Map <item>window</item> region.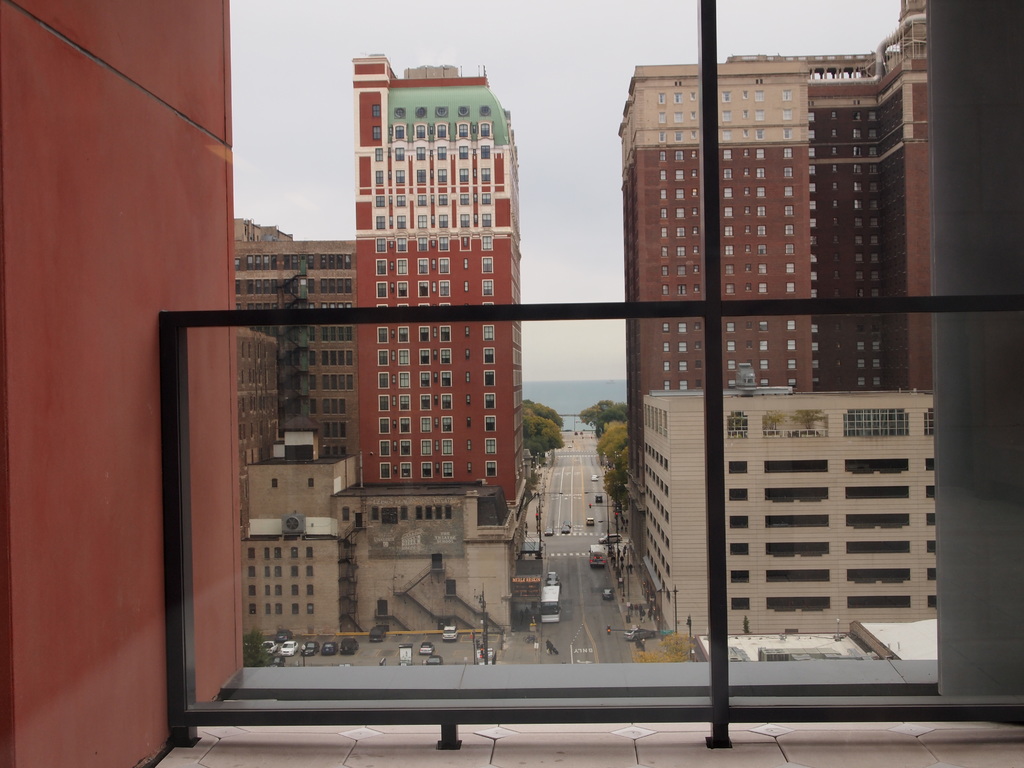
Mapped to {"left": 661, "top": 264, "right": 669, "bottom": 276}.
